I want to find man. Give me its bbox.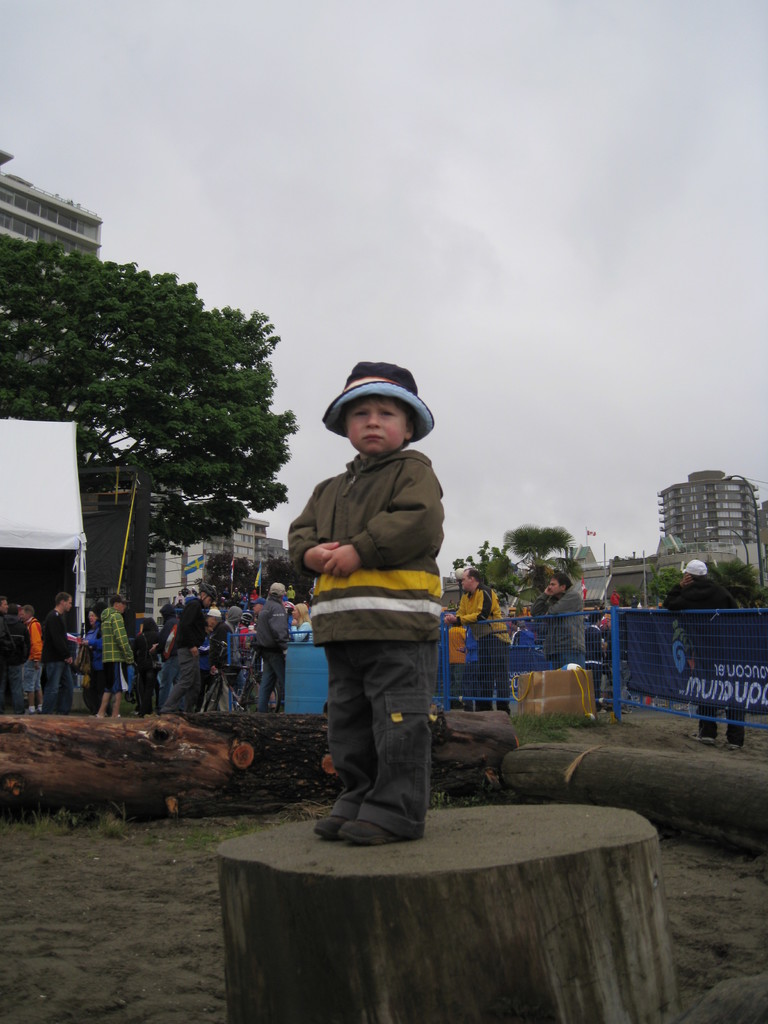
(15, 602, 41, 716).
